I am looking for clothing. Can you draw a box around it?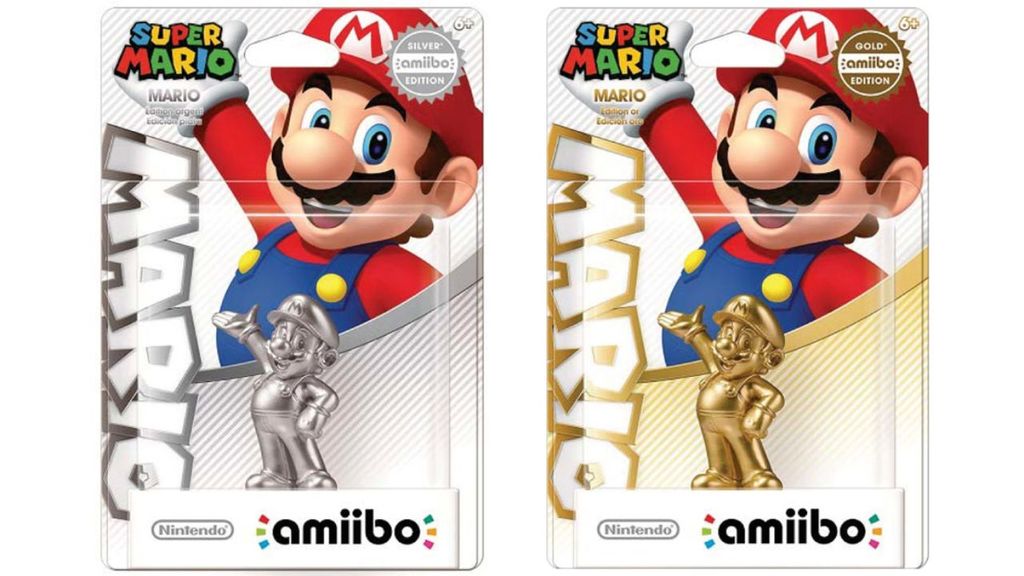
Sure, the bounding box is x1=662 y1=103 x2=889 y2=358.
